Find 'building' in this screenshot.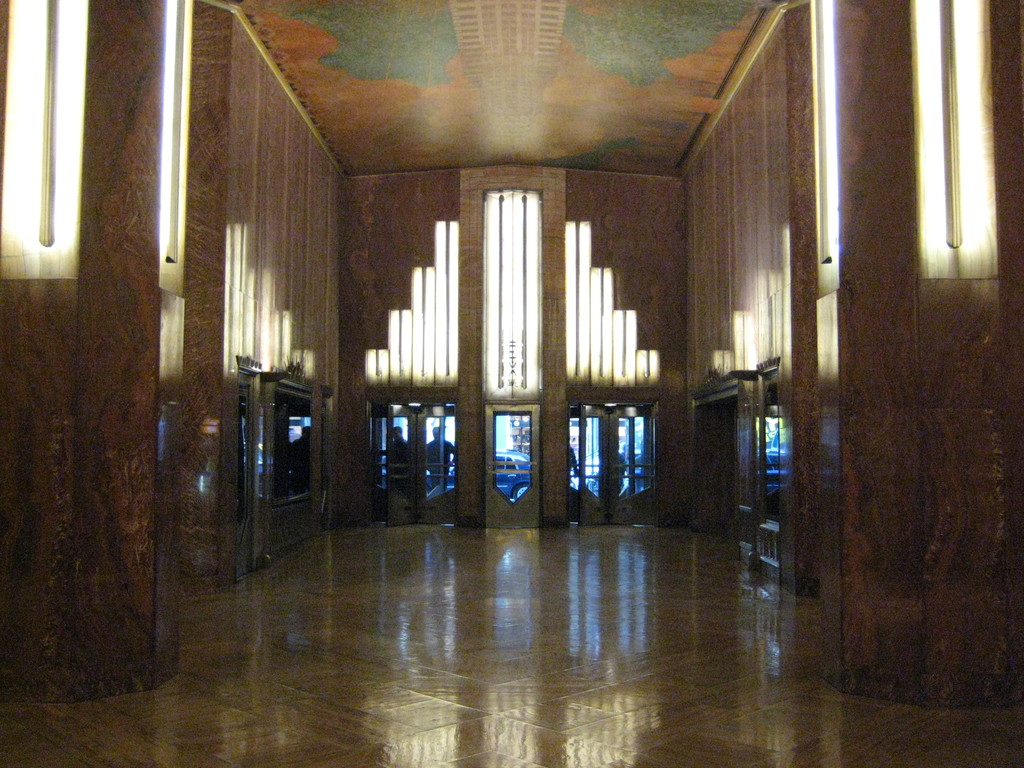
The bounding box for 'building' is [left=0, top=0, right=1023, bottom=767].
